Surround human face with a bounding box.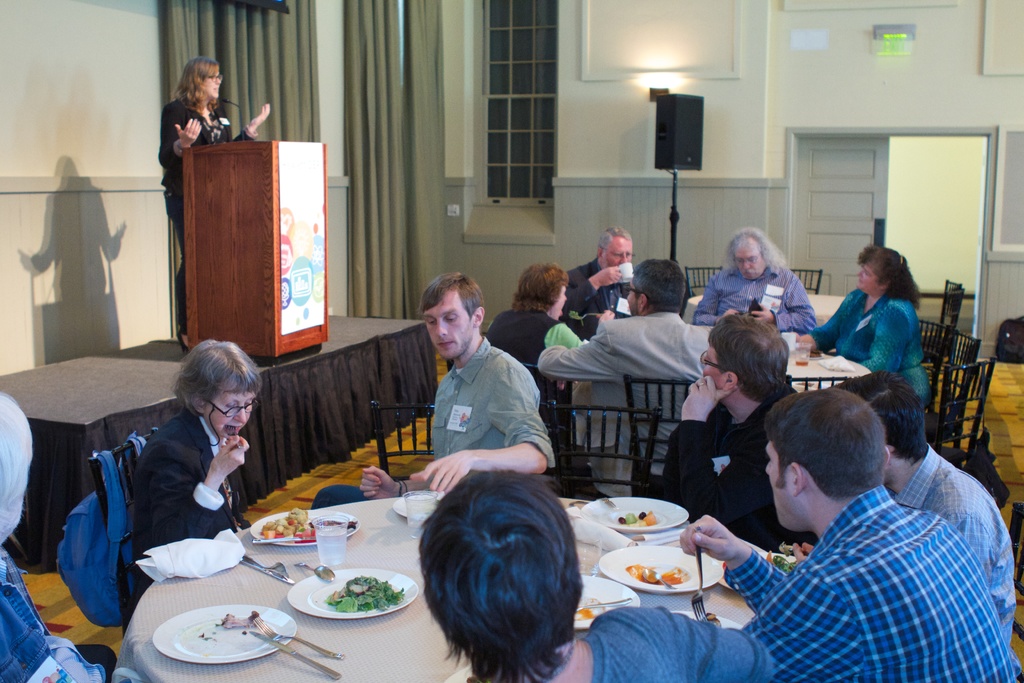
422:290:474:359.
